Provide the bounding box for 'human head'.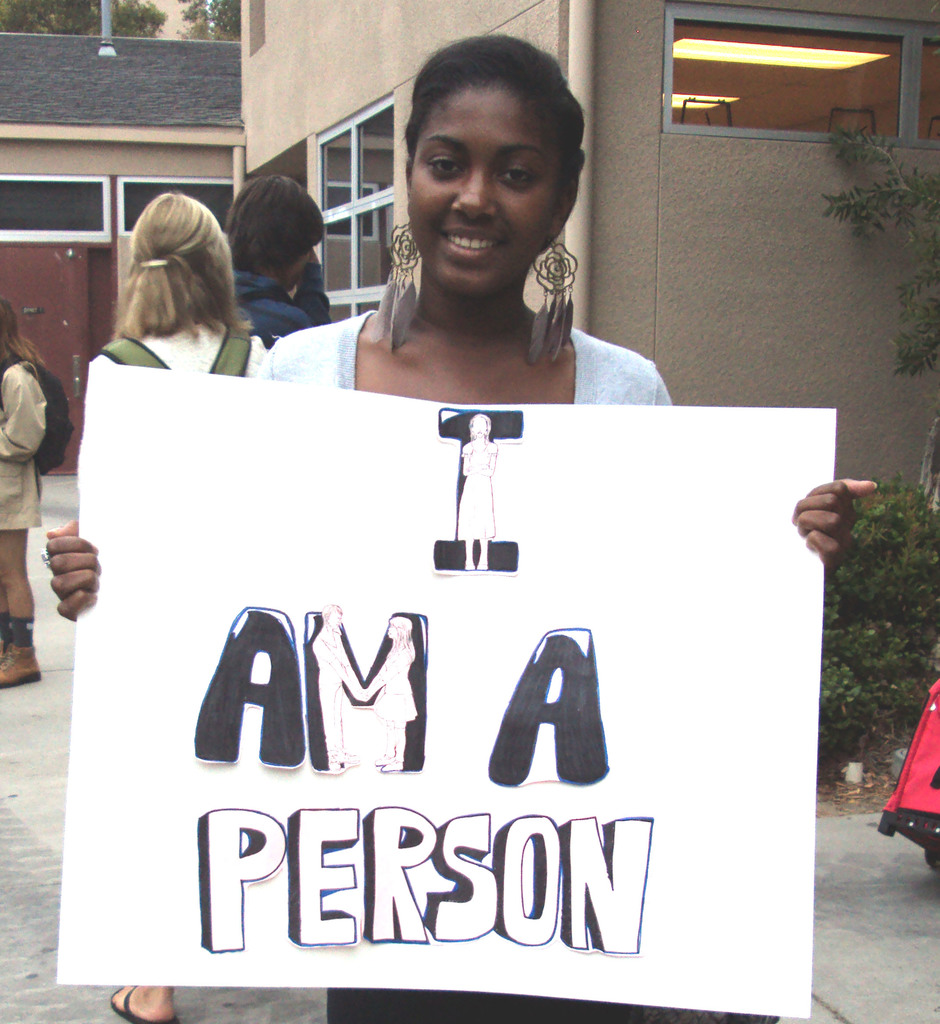
region(129, 188, 237, 312).
